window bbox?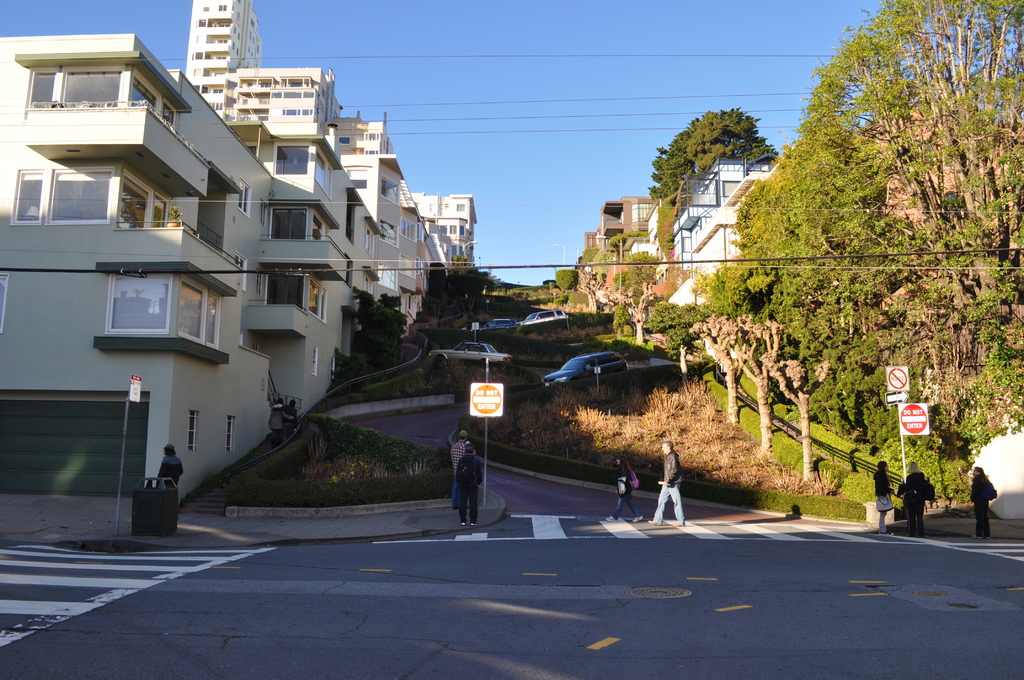
Rect(189, 414, 196, 451)
